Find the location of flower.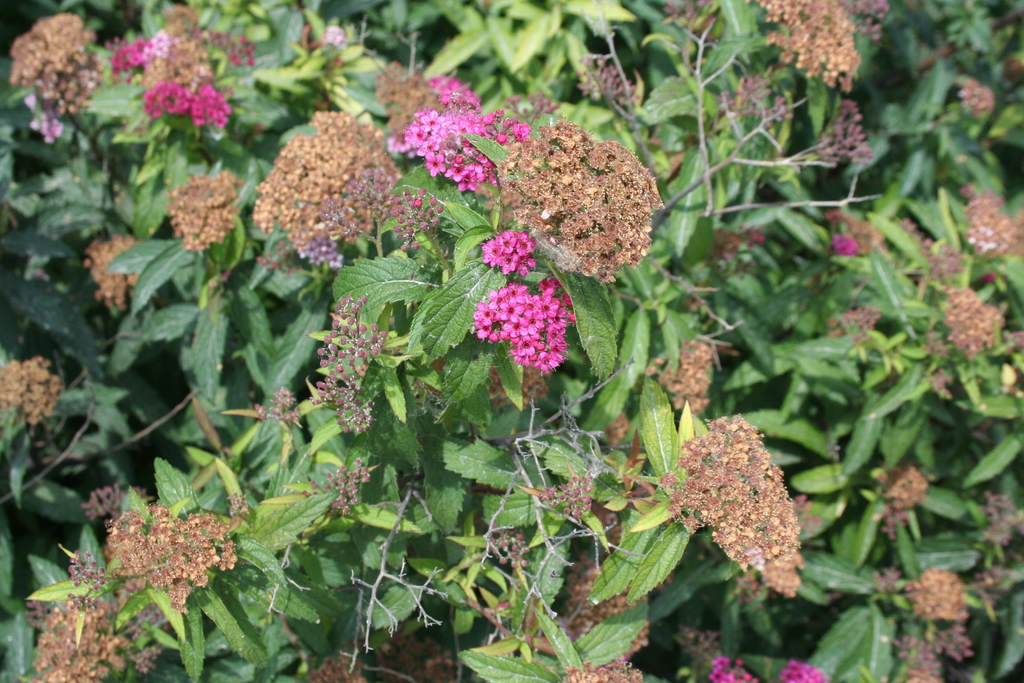
Location: l=483, t=226, r=537, b=283.
